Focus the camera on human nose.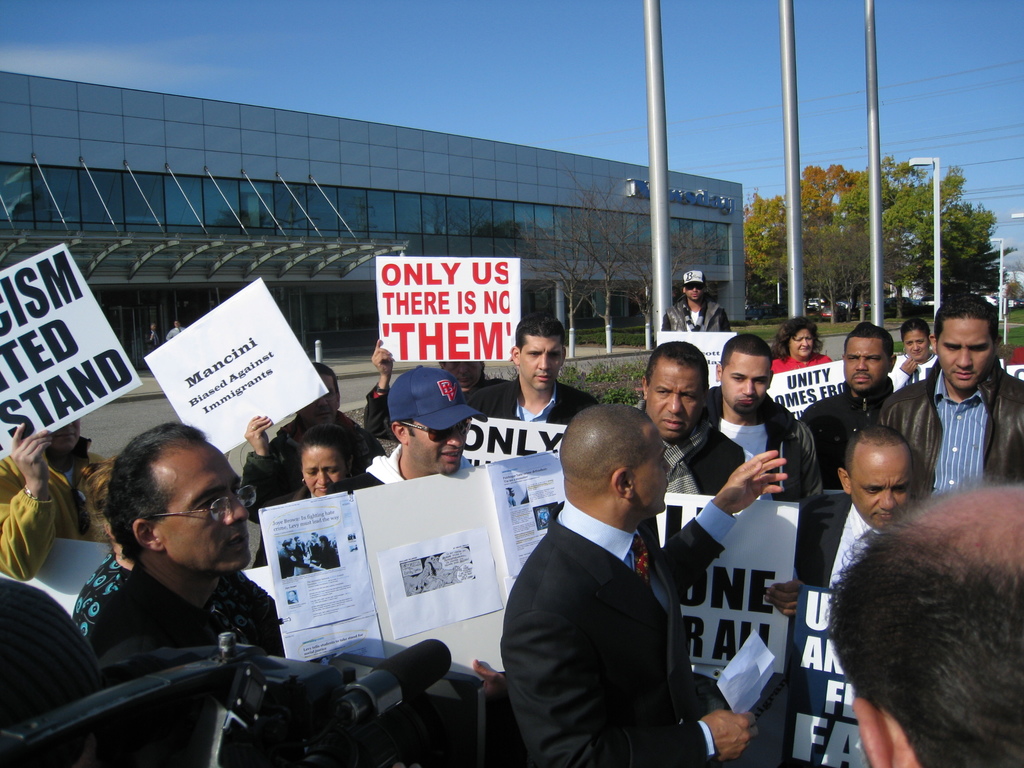
Focus region: detection(691, 287, 697, 295).
